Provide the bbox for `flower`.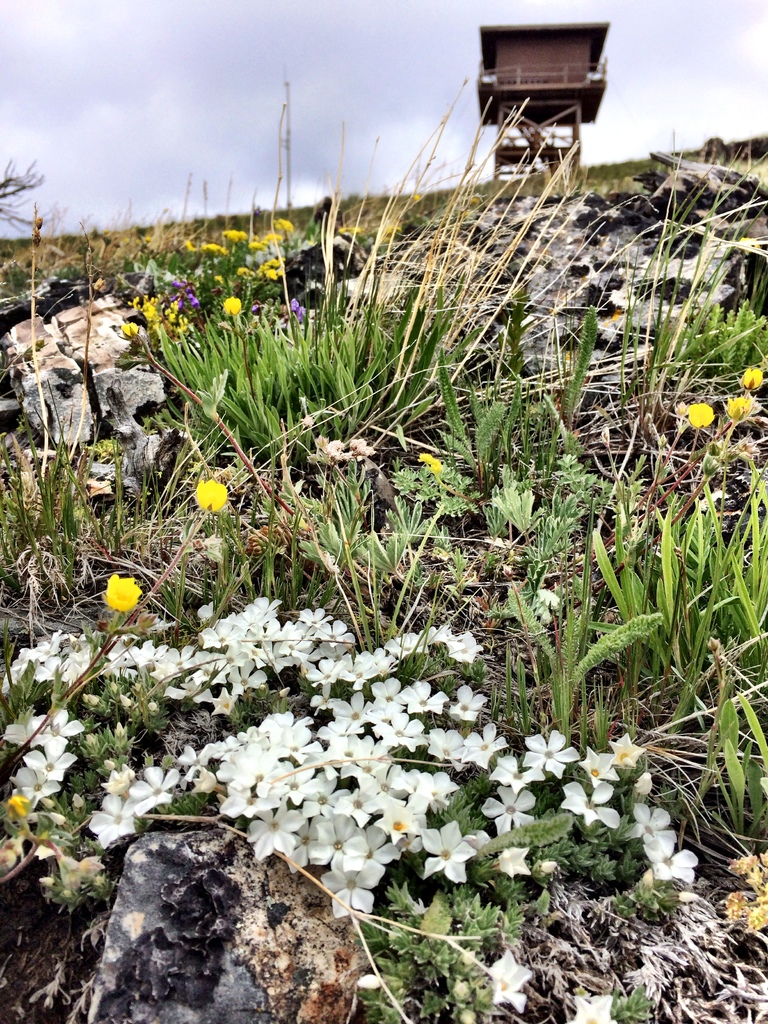
[left=100, top=569, right=143, bottom=604].
